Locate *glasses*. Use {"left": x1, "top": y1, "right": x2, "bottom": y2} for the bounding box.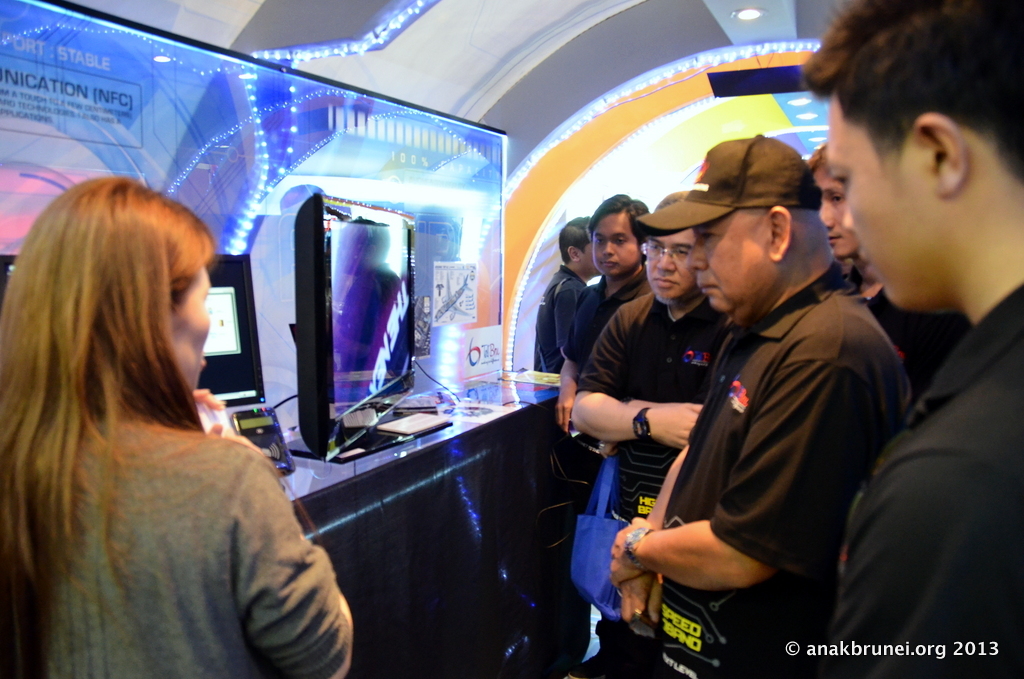
{"left": 641, "top": 238, "right": 697, "bottom": 264}.
